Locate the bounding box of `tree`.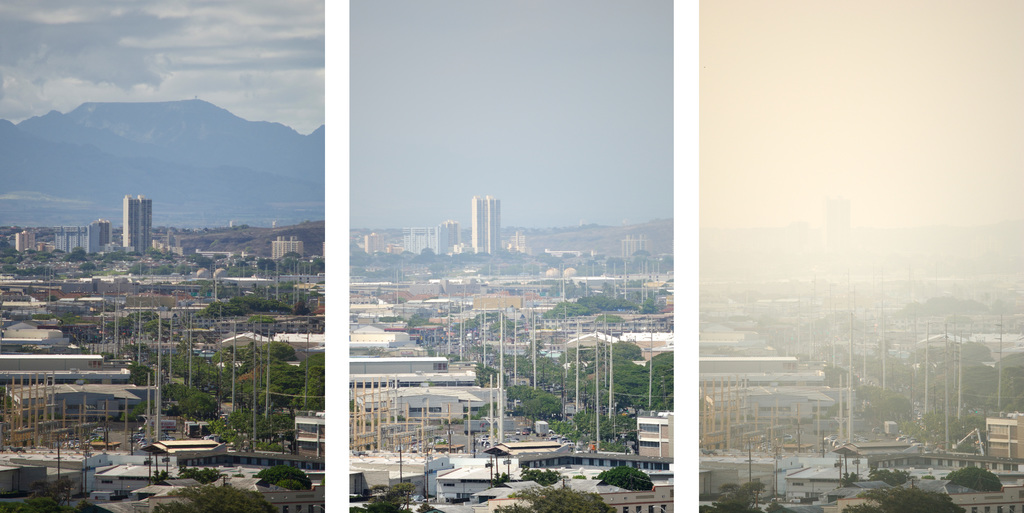
Bounding box: crop(833, 474, 861, 493).
